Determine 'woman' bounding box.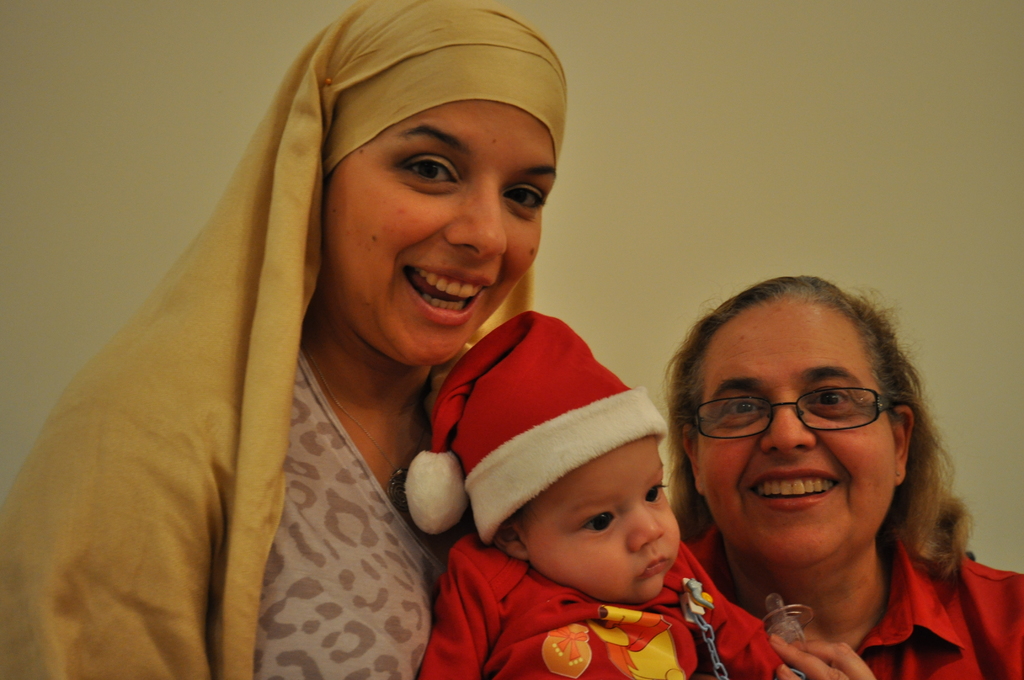
Determined: x1=0 y1=0 x2=573 y2=679.
